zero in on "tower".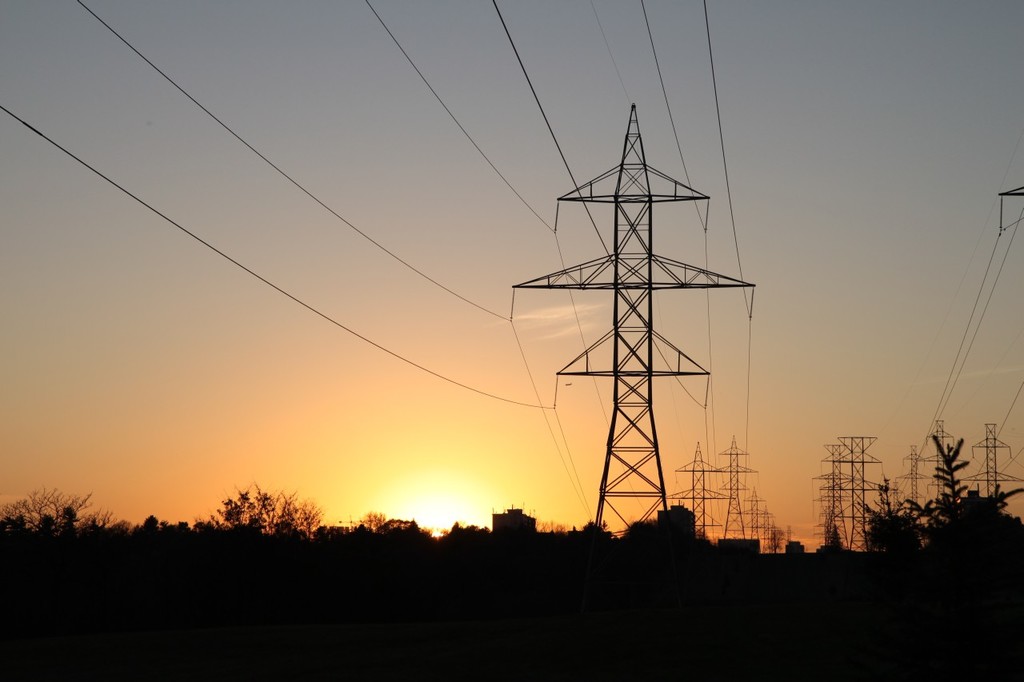
Zeroed in: (left=894, top=445, right=934, bottom=520).
